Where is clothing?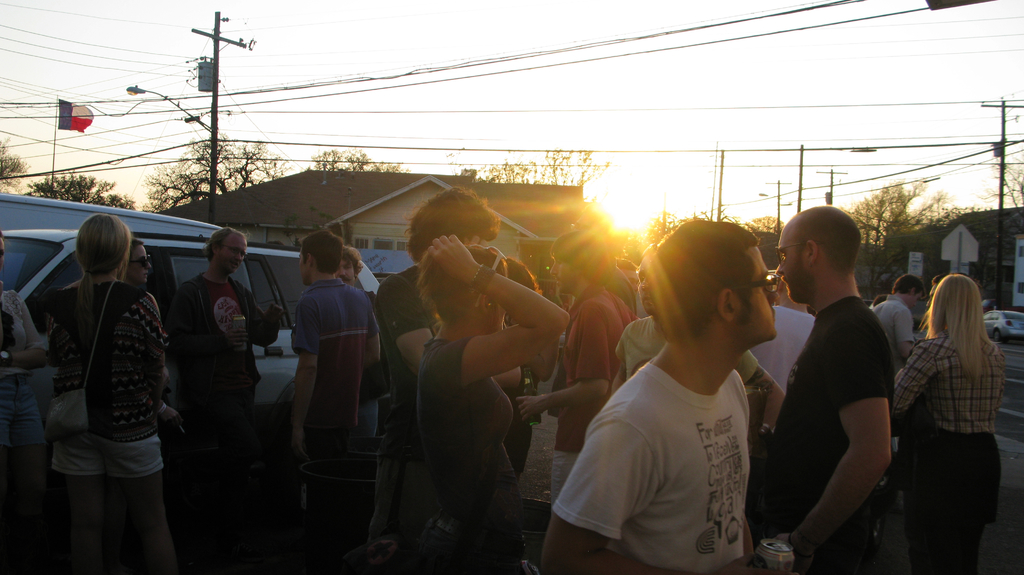
[x1=547, y1=282, x2=657, y2=505].
